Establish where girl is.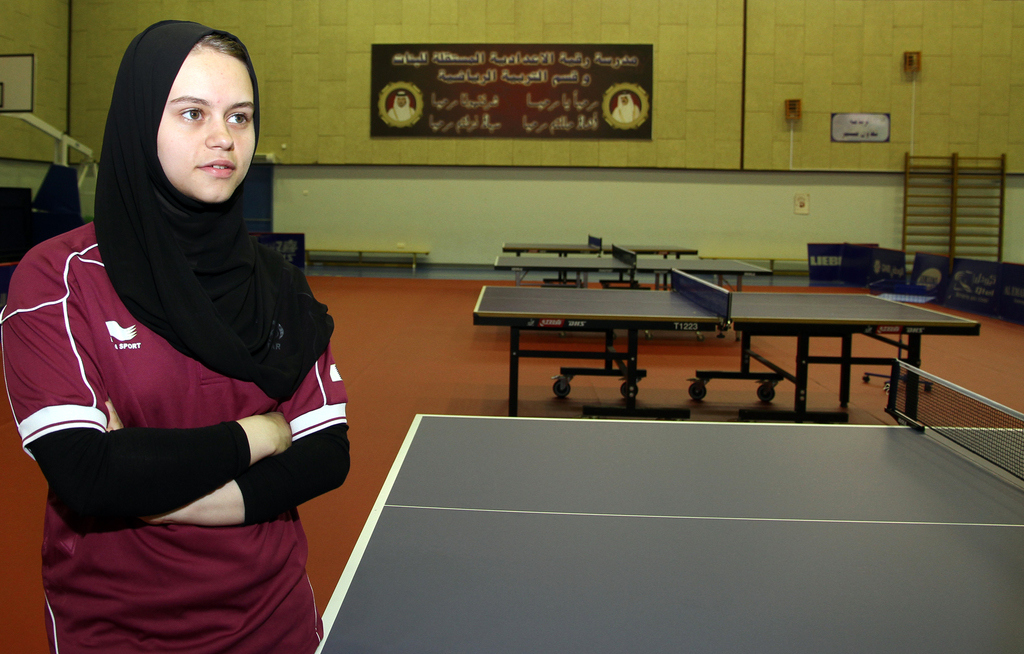
Established at x1=0, y1=17, x2=350, y2=653.
